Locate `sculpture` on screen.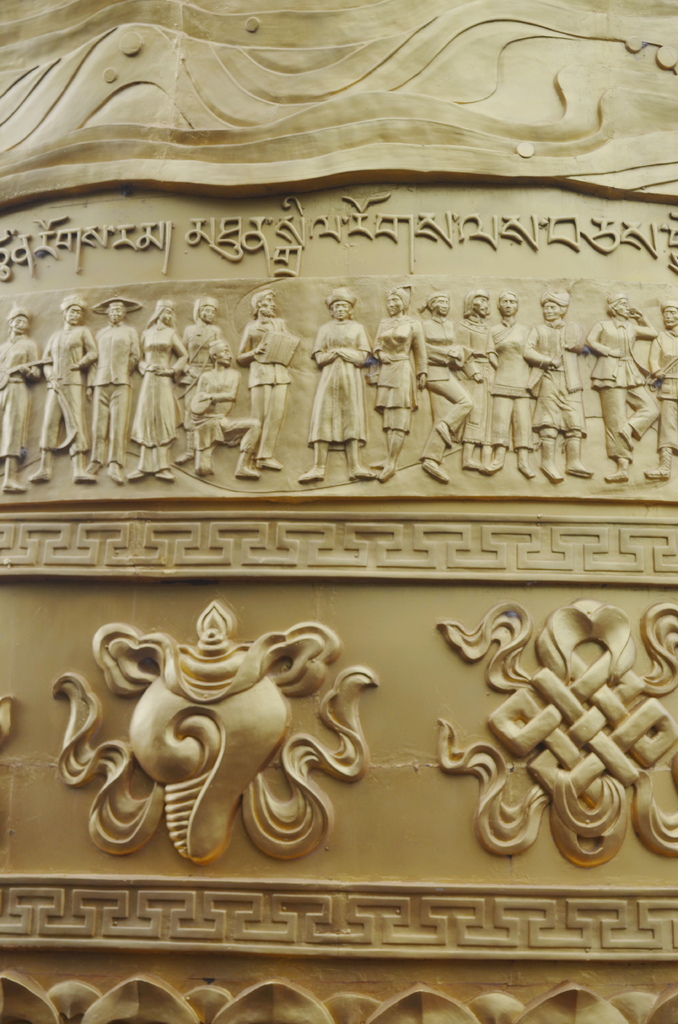
On screen at 0/303/41/490.
